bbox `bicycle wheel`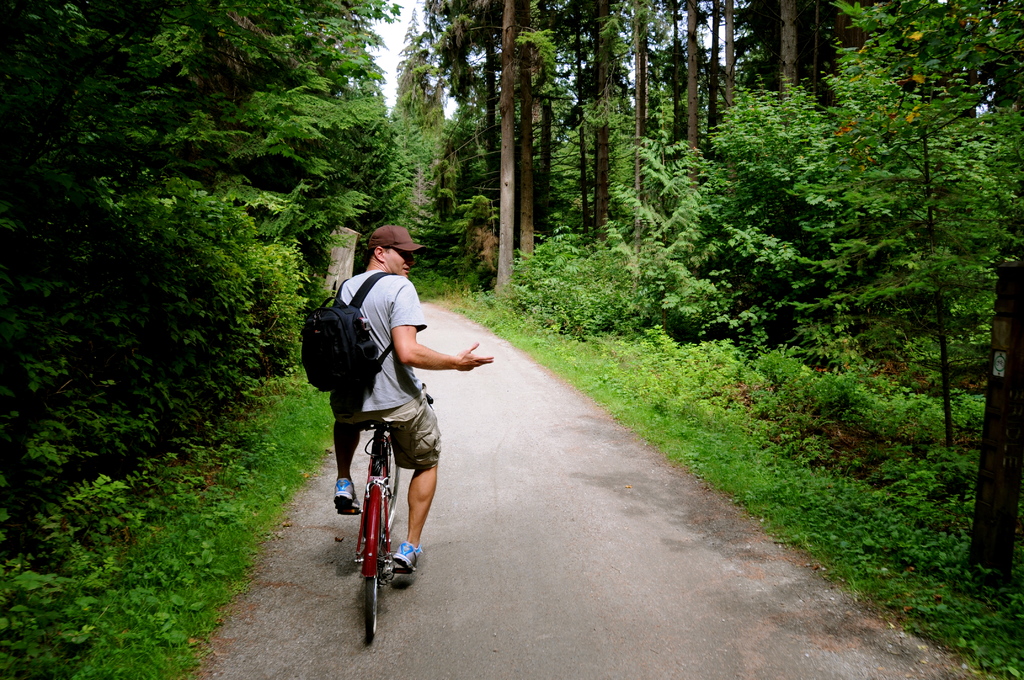
{"x1": 380, "y1": 442, "x2": 401, "y2": 528}
